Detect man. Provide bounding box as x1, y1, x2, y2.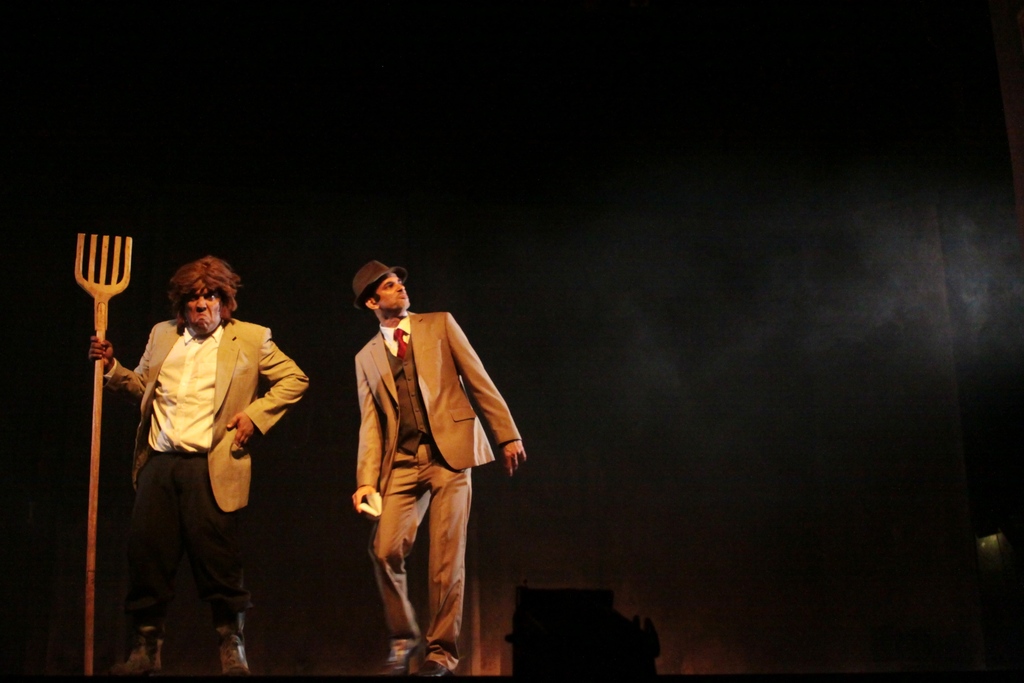
85, 258, 309, 682.
